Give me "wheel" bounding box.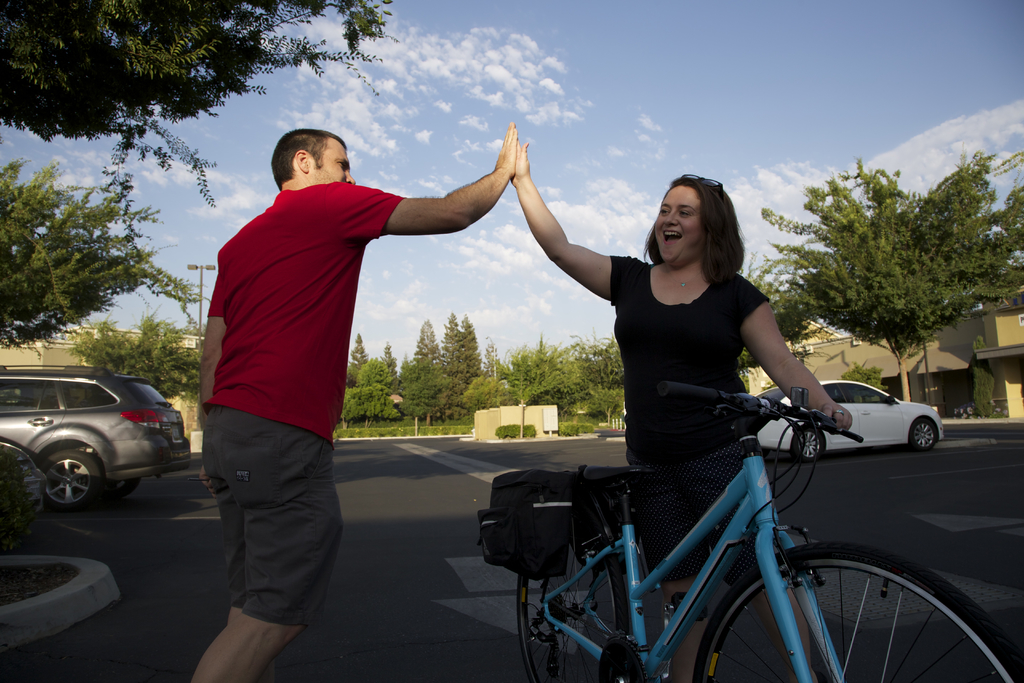
(911, 420, 938, 447).
